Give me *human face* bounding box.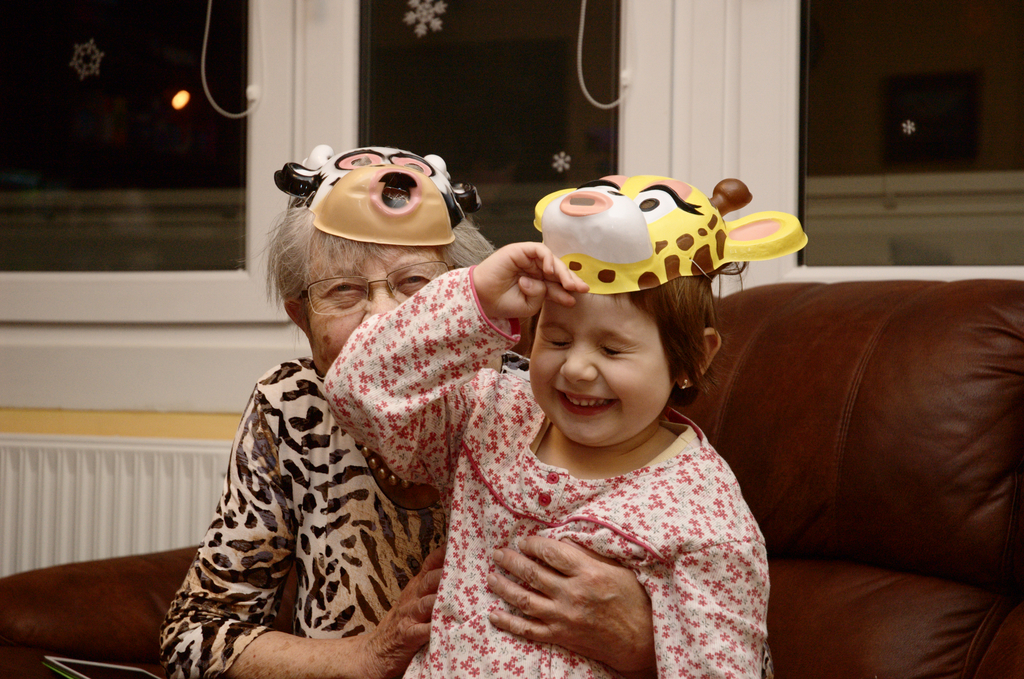
rect(526, 290, 682, 449).
